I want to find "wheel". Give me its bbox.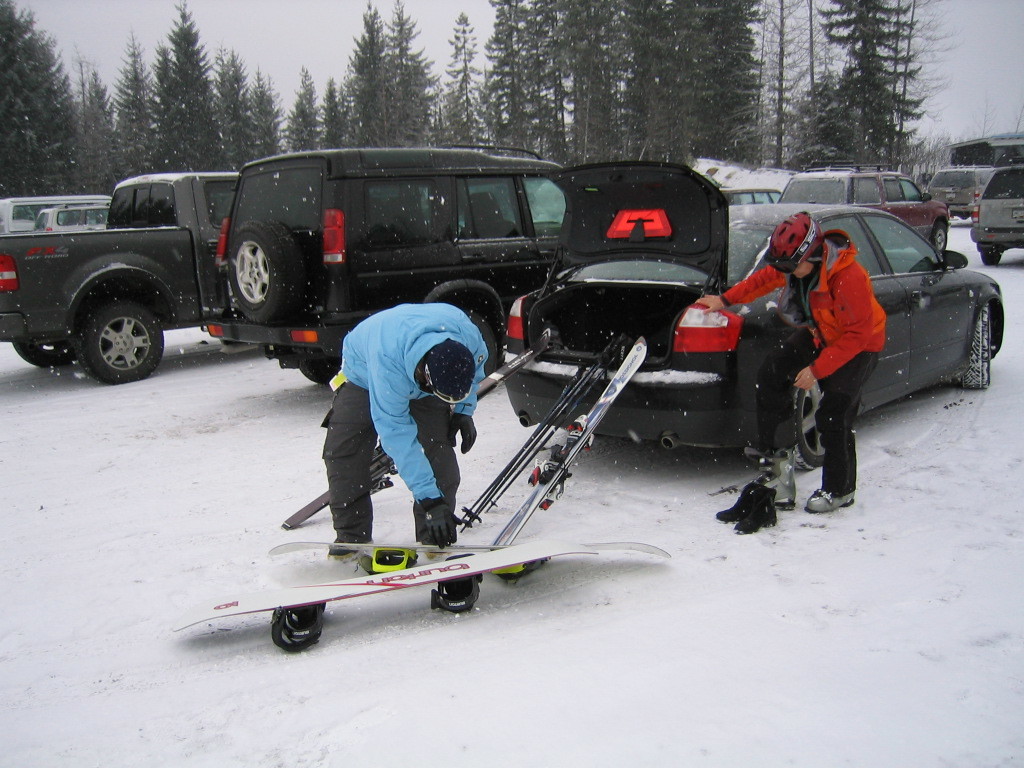
(215, 204, 273, 330).
